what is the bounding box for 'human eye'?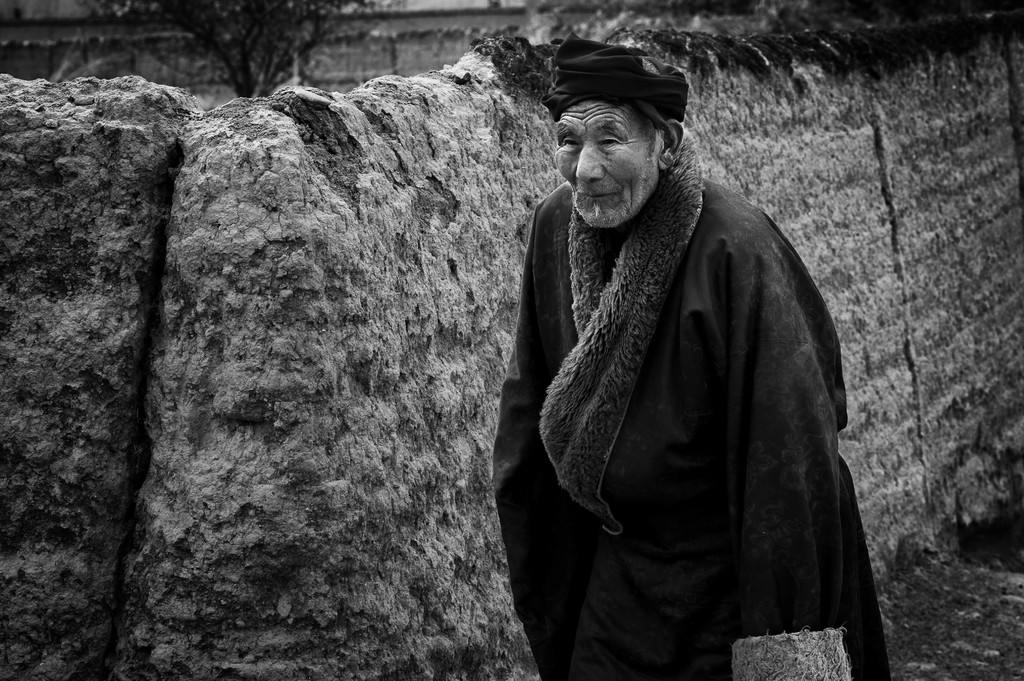
(left=561, top=135, right=584, bottom=150).
